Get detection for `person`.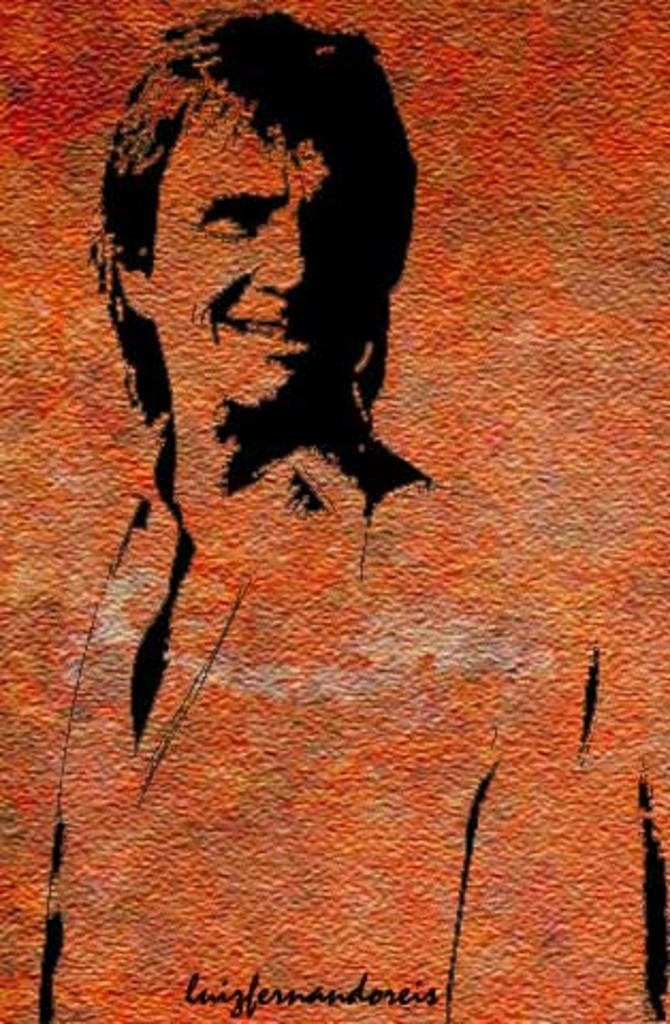
Detection: 0 0 668 1022.
